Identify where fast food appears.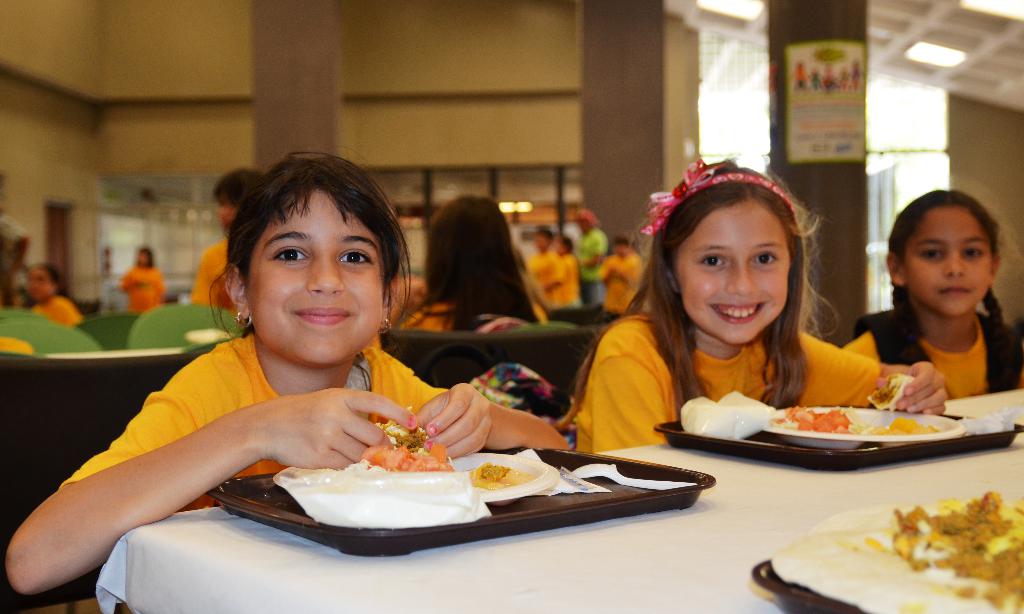
Appears at {"left": 470, "top": 458, "right": 536, "bottom": 487}.
